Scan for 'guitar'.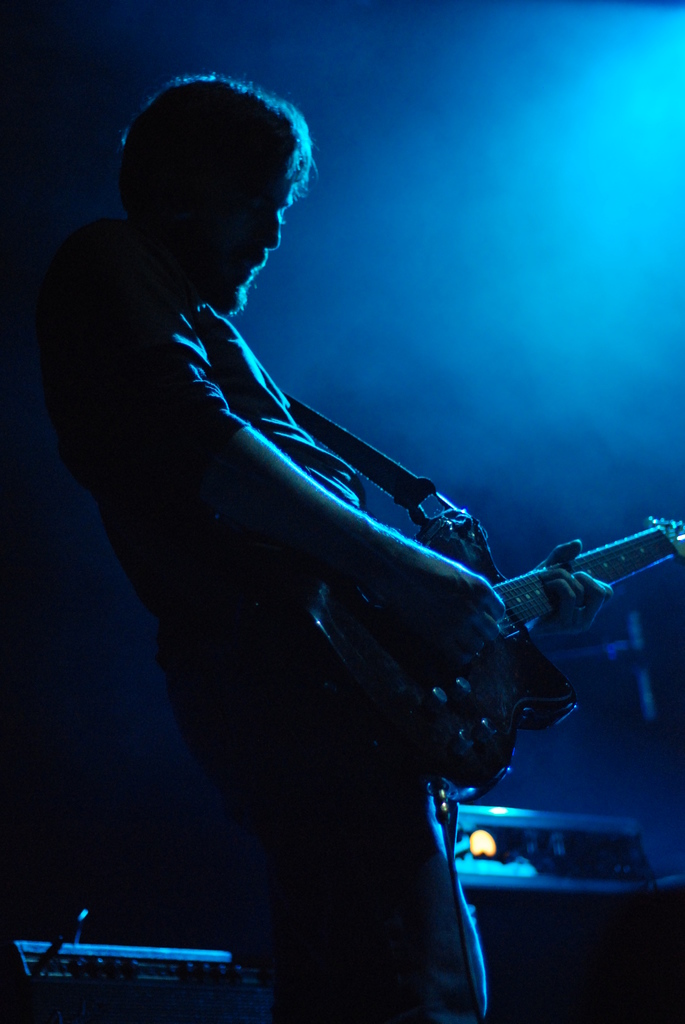
Scan result: 270:497:674:791.
